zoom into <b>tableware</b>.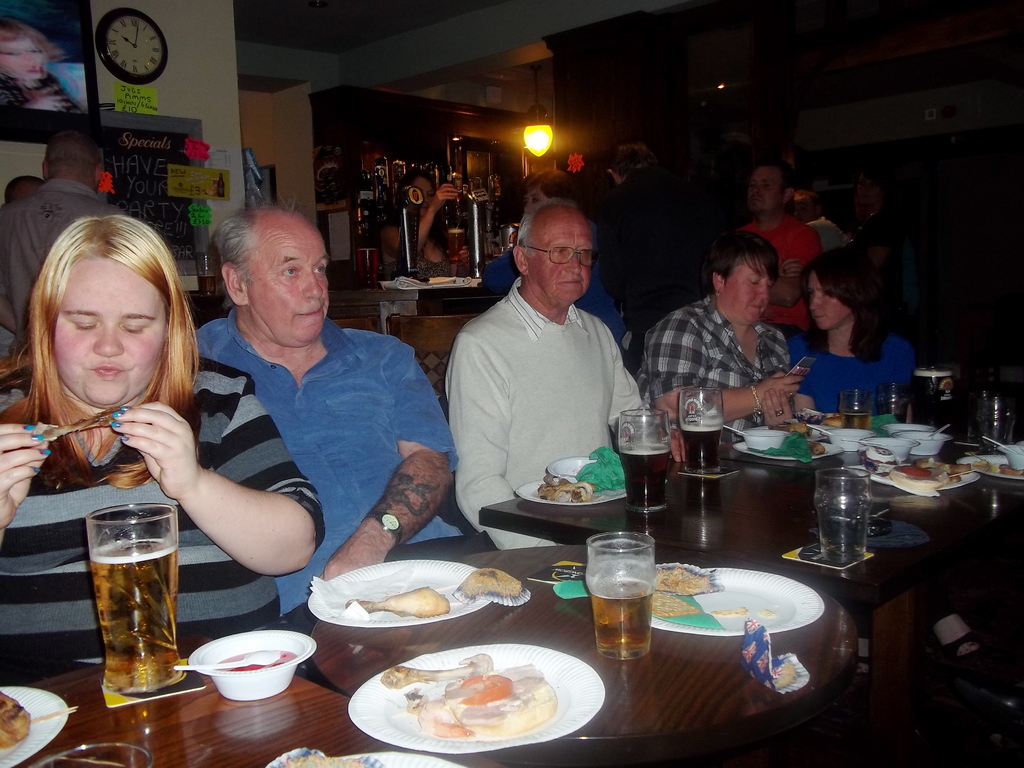
Zoom target: box(198, 254, 216, 299).
